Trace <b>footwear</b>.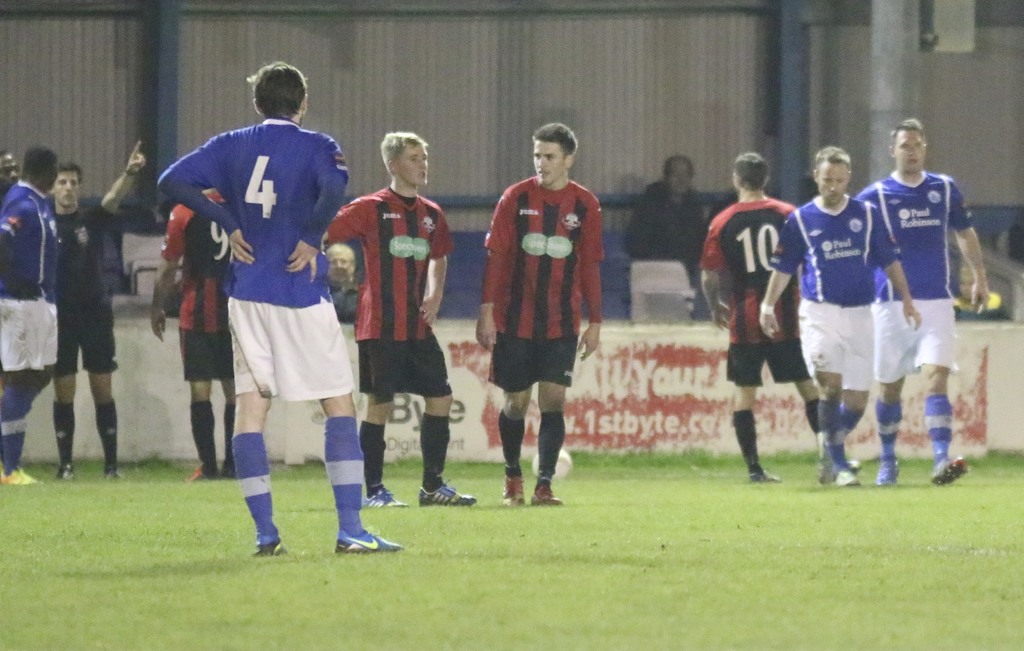
Traced to box(1, 467, 32, 488).
